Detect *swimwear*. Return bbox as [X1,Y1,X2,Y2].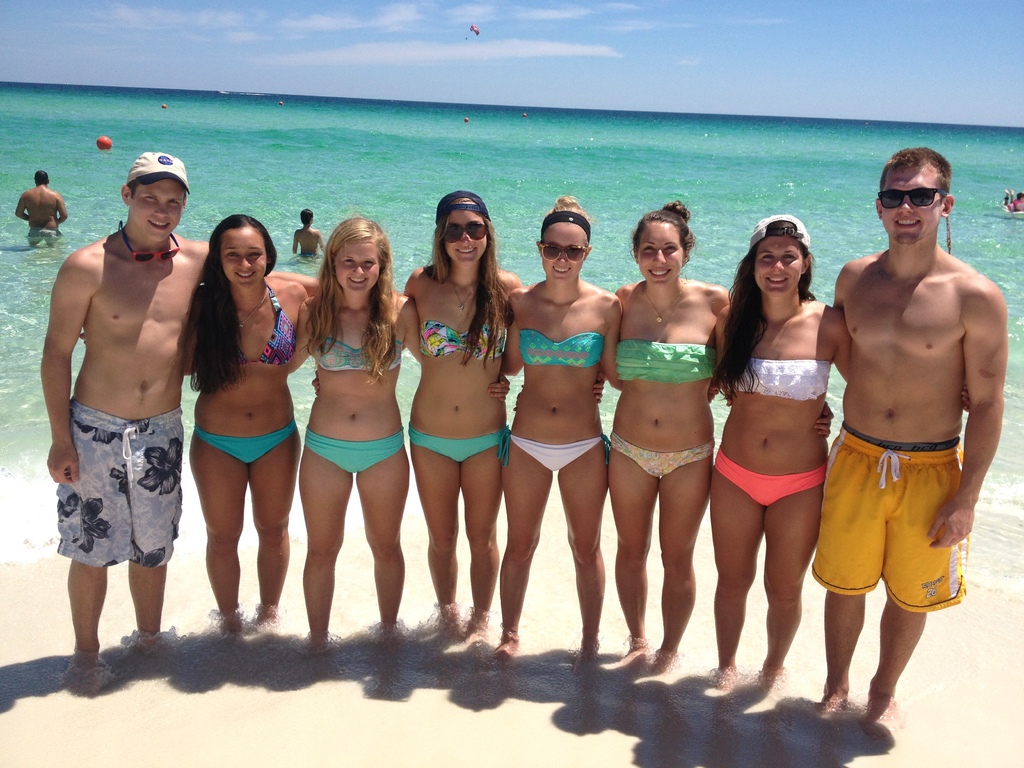
[604,431,717,482].
